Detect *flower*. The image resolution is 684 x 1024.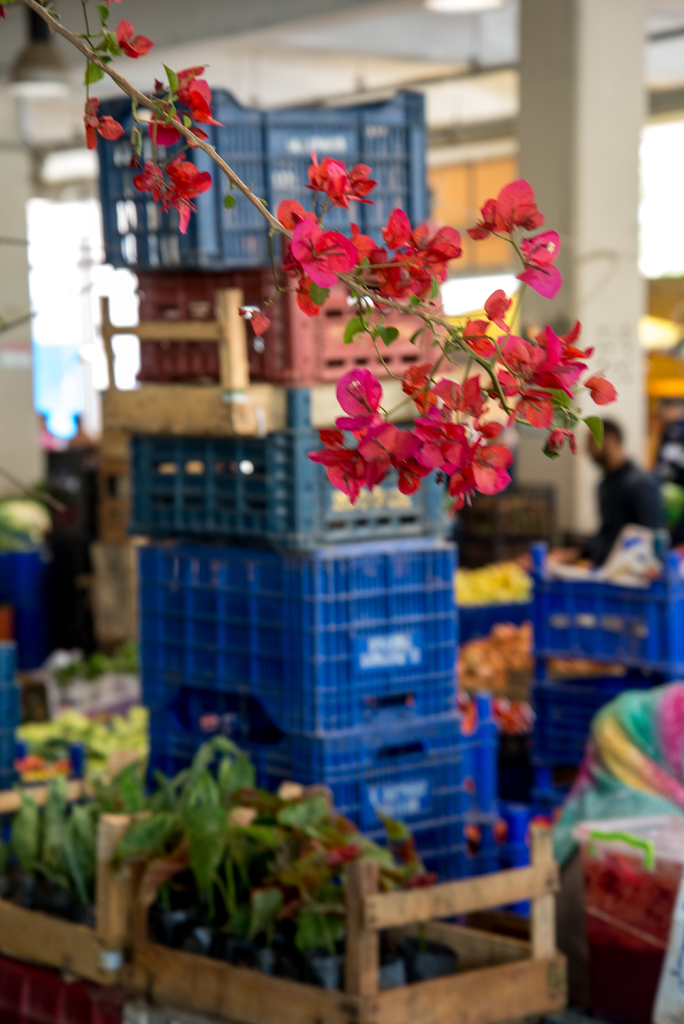
l=473, t=170, r=557, b=243.
